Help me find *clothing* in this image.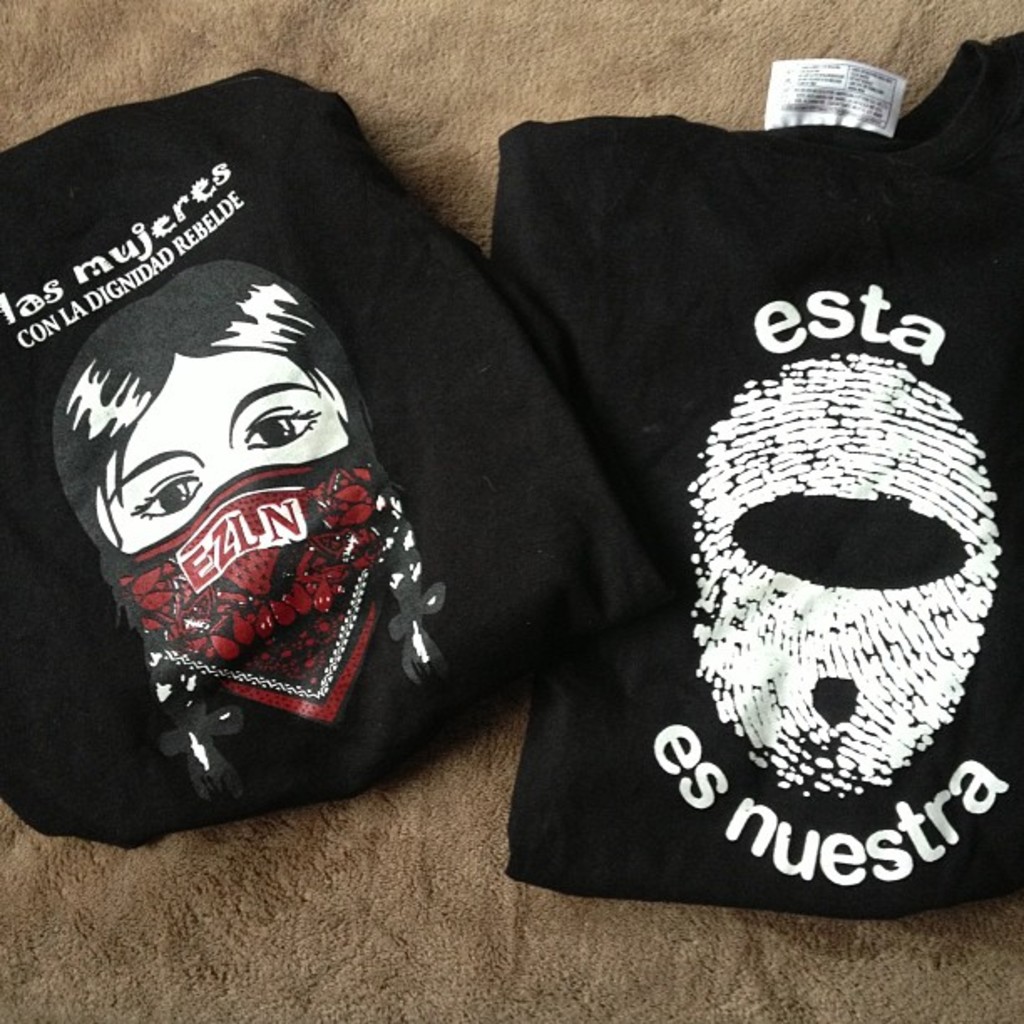
Found it: rect(422, 50, 1023, 845).
